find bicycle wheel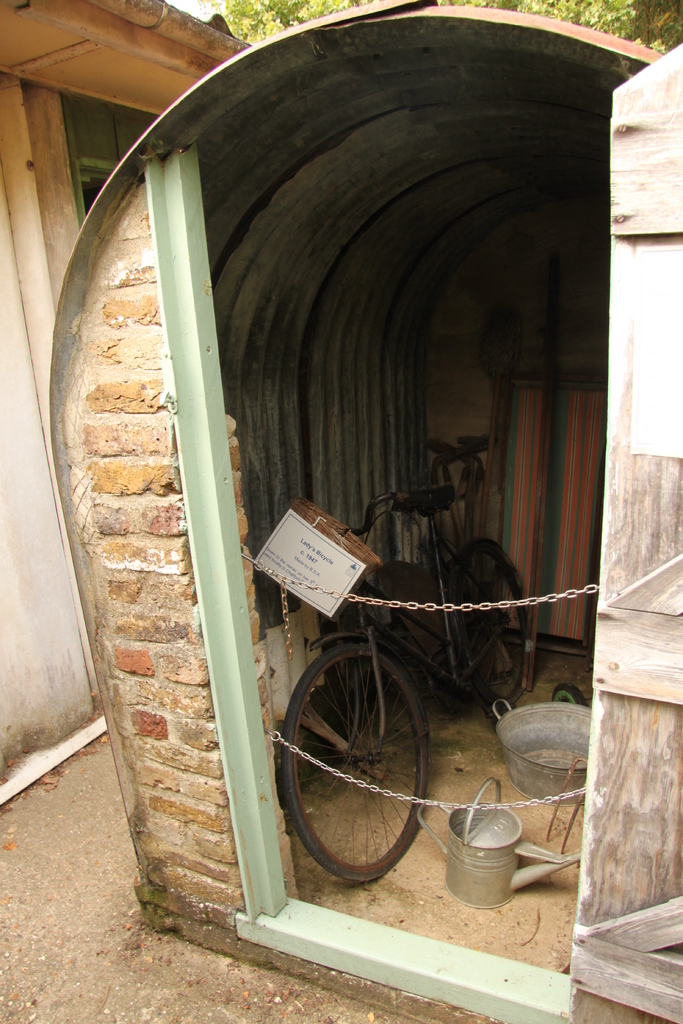
Rect(446, 536, 531, 718)
